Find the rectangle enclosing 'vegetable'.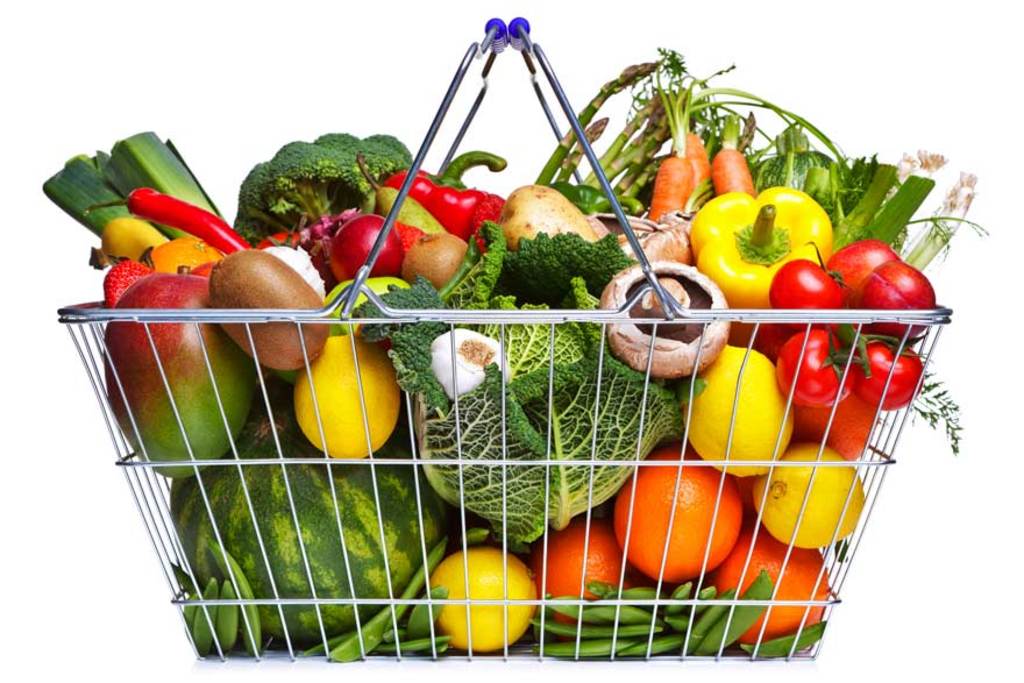
[755, 446, 861, 548].
